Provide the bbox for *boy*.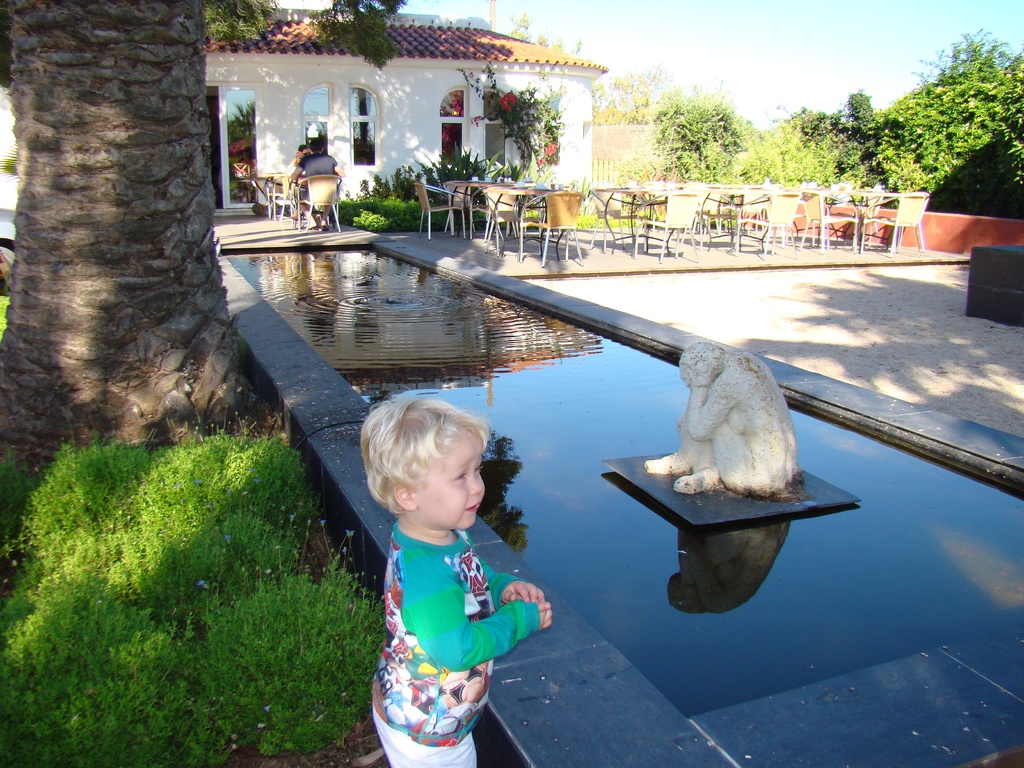
(left=359, top=393, right=557, bottom=767).
